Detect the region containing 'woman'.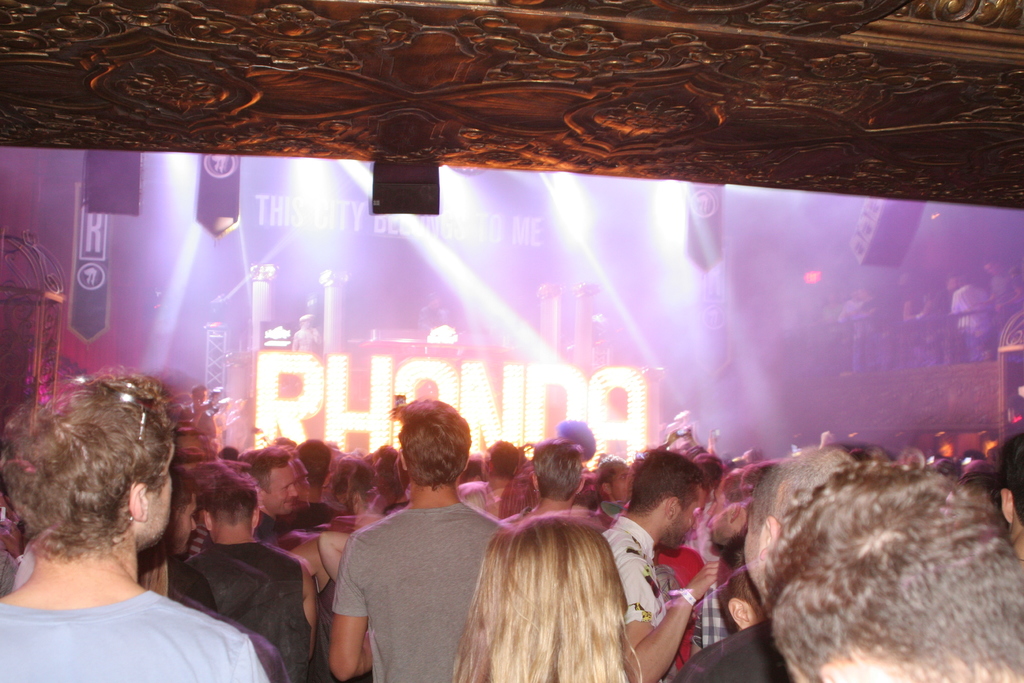
[452, 509, 641, 682].
